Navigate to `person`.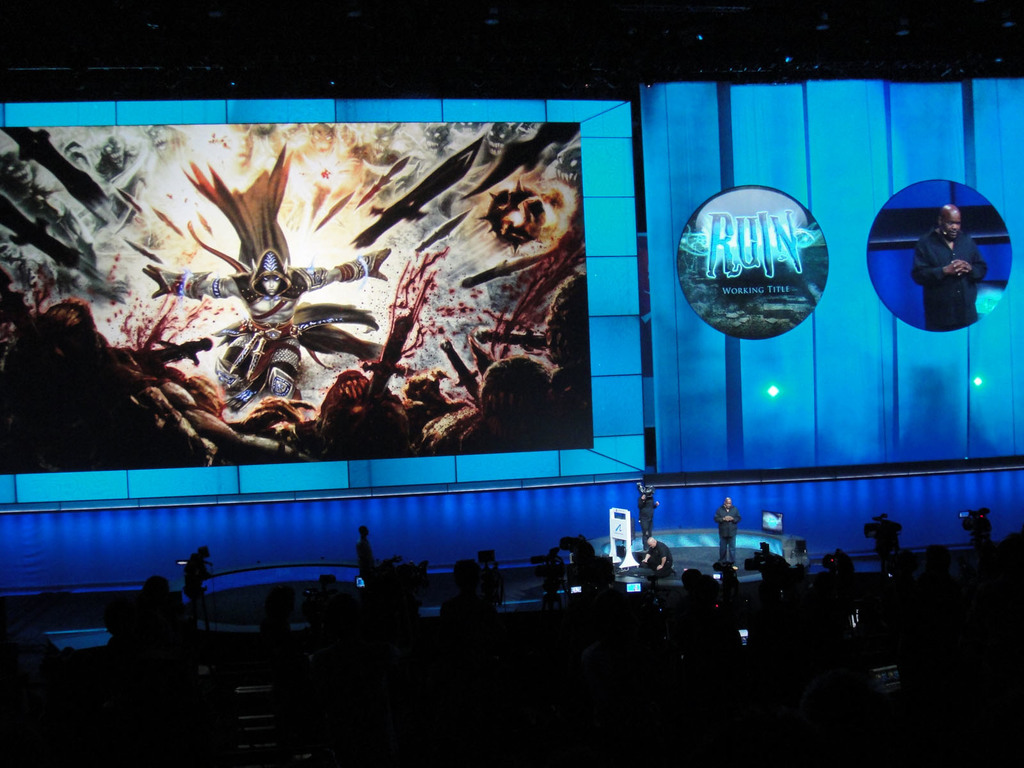
Navigation target: {"x1": 715, "y1": 498, "x2": 740, "y2": 560}.
